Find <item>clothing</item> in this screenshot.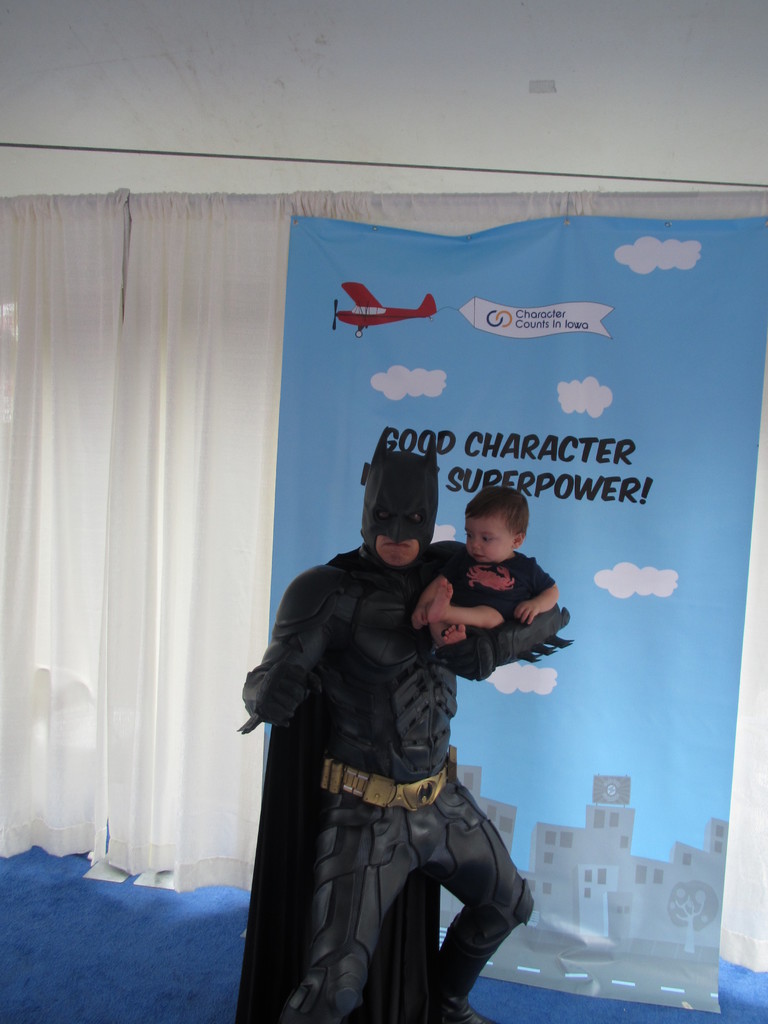
The bounding box for <item>clothing</item> is (x1=252, y1=497, x2=552, y2=1016).
